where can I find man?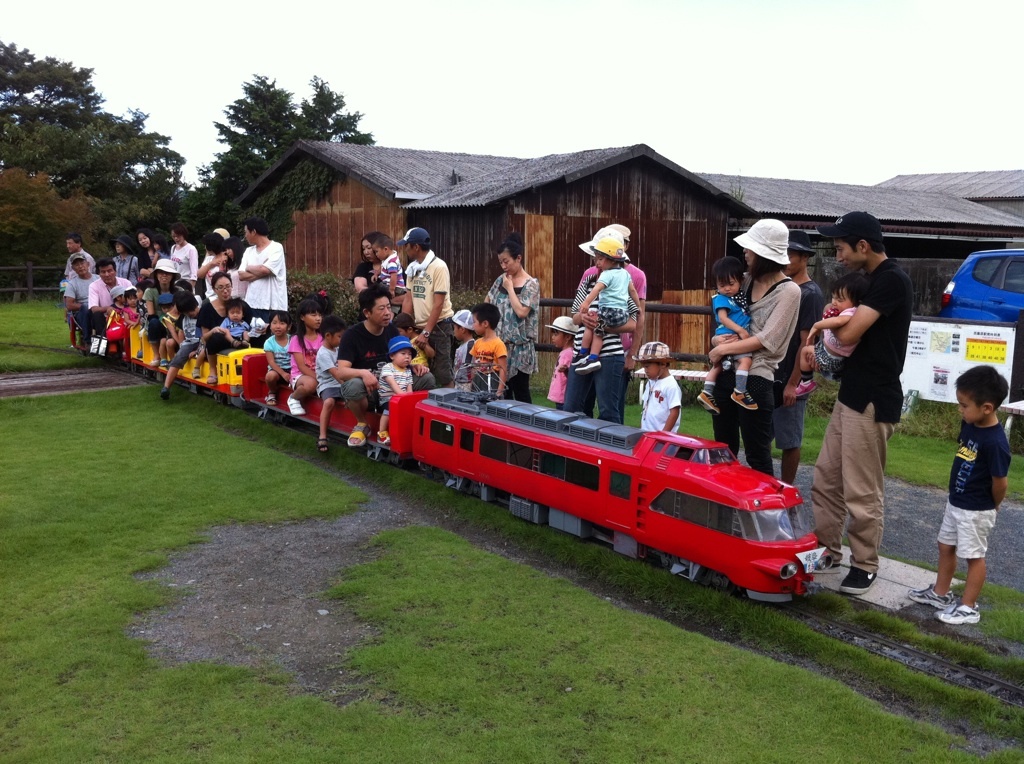
You can find it at locate(332, 285, 438, 443).
